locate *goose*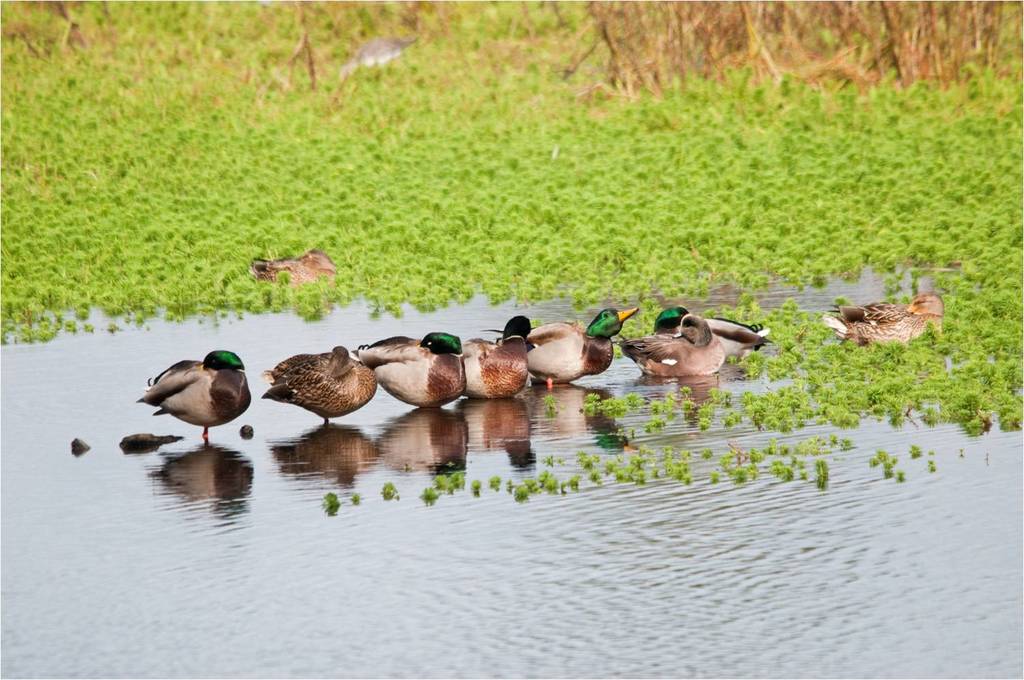
pyautogui.locateOnScreen(454, 315, 532, 395)
